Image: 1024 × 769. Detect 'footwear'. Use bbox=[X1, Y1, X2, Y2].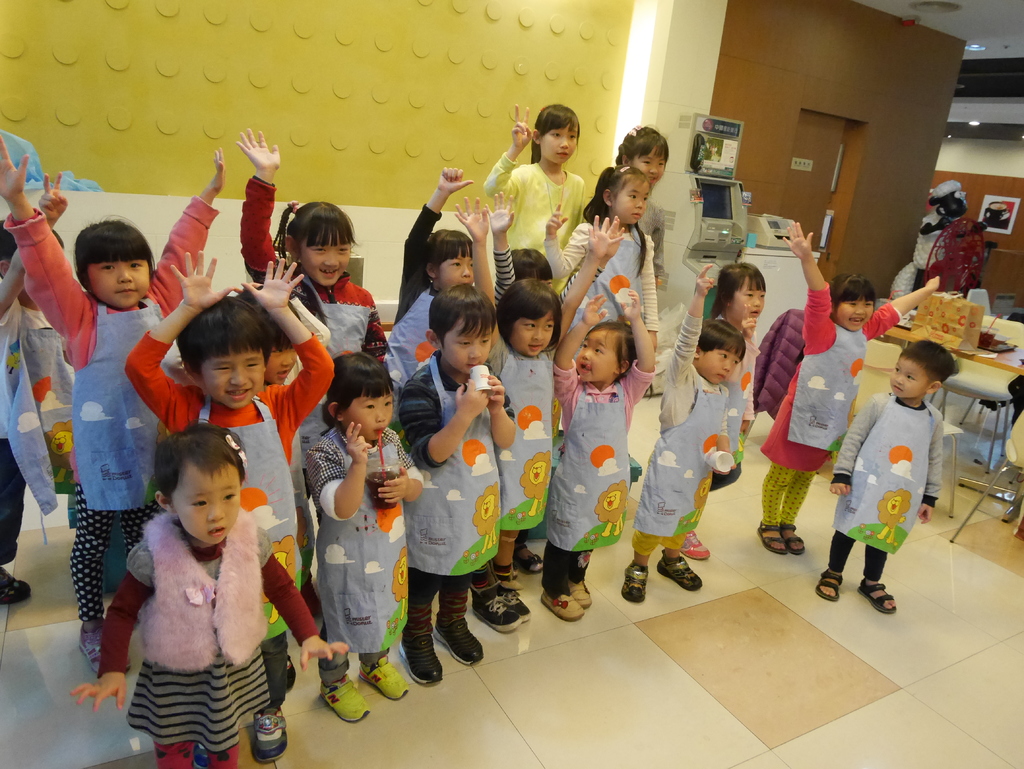
bbox=[690, 526, 716, 559].
